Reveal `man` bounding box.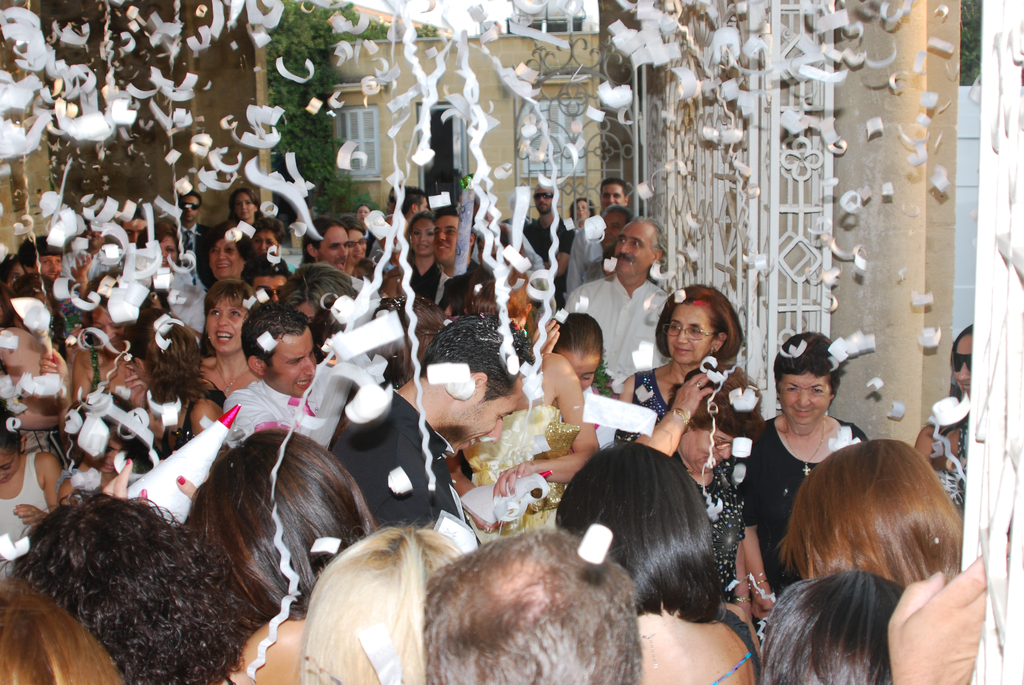
Revealed: 520 177 569 278.
